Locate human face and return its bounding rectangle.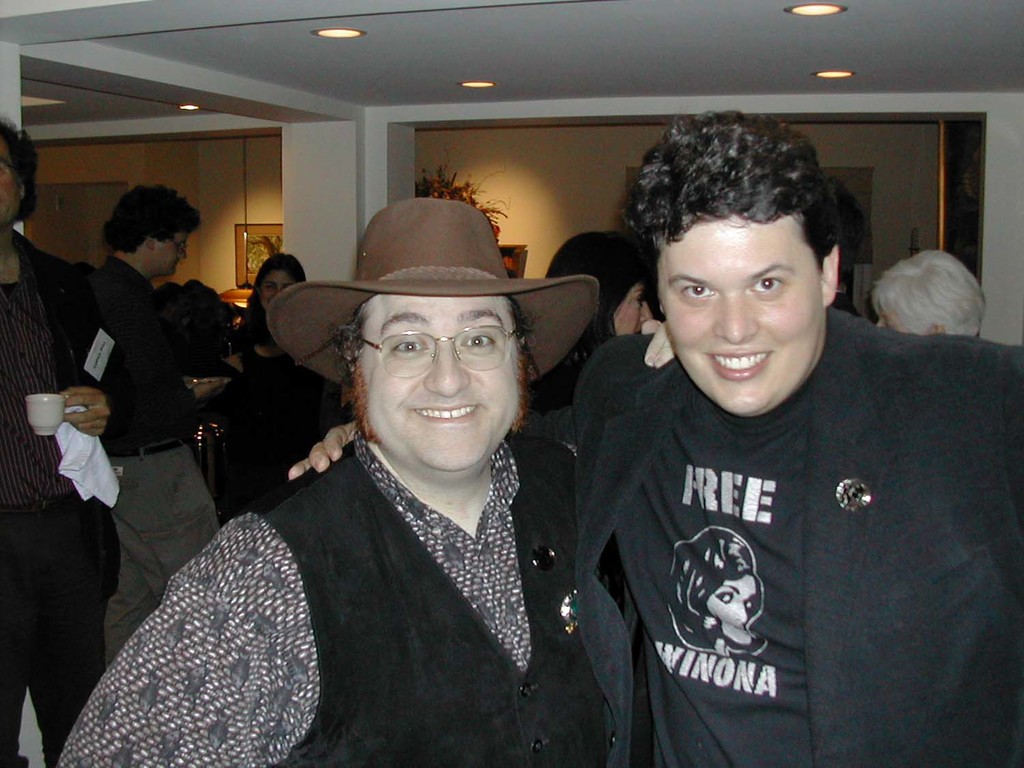
left=0, top=144, right=23, bottom=220.
